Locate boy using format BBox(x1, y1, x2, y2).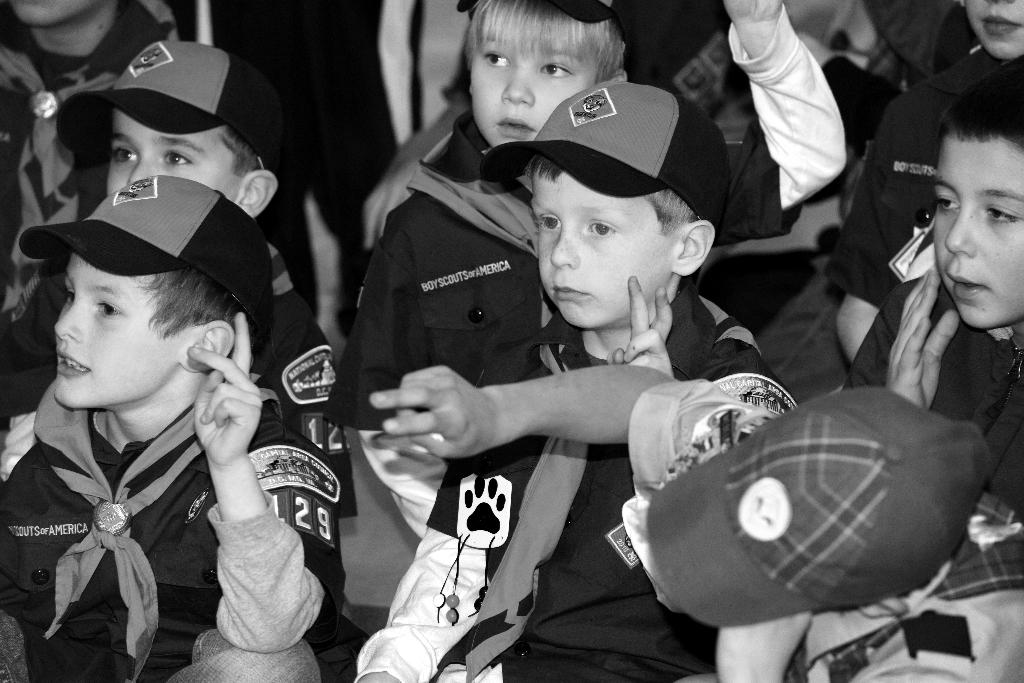
BBox(328, 0, 870, 534).
